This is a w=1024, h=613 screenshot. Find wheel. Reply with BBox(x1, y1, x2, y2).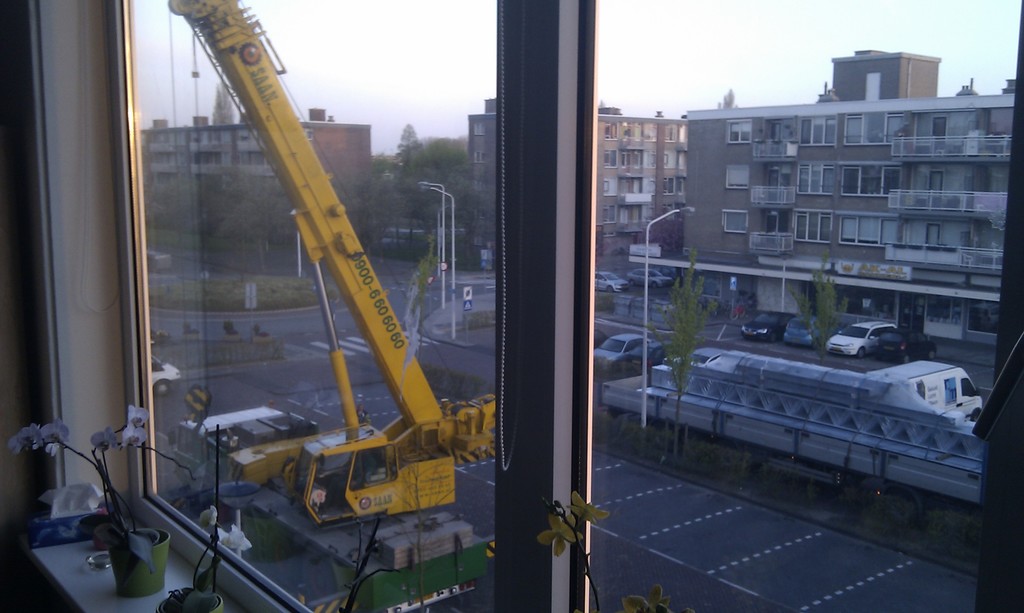
BBox(604, 281, 616, 297).
